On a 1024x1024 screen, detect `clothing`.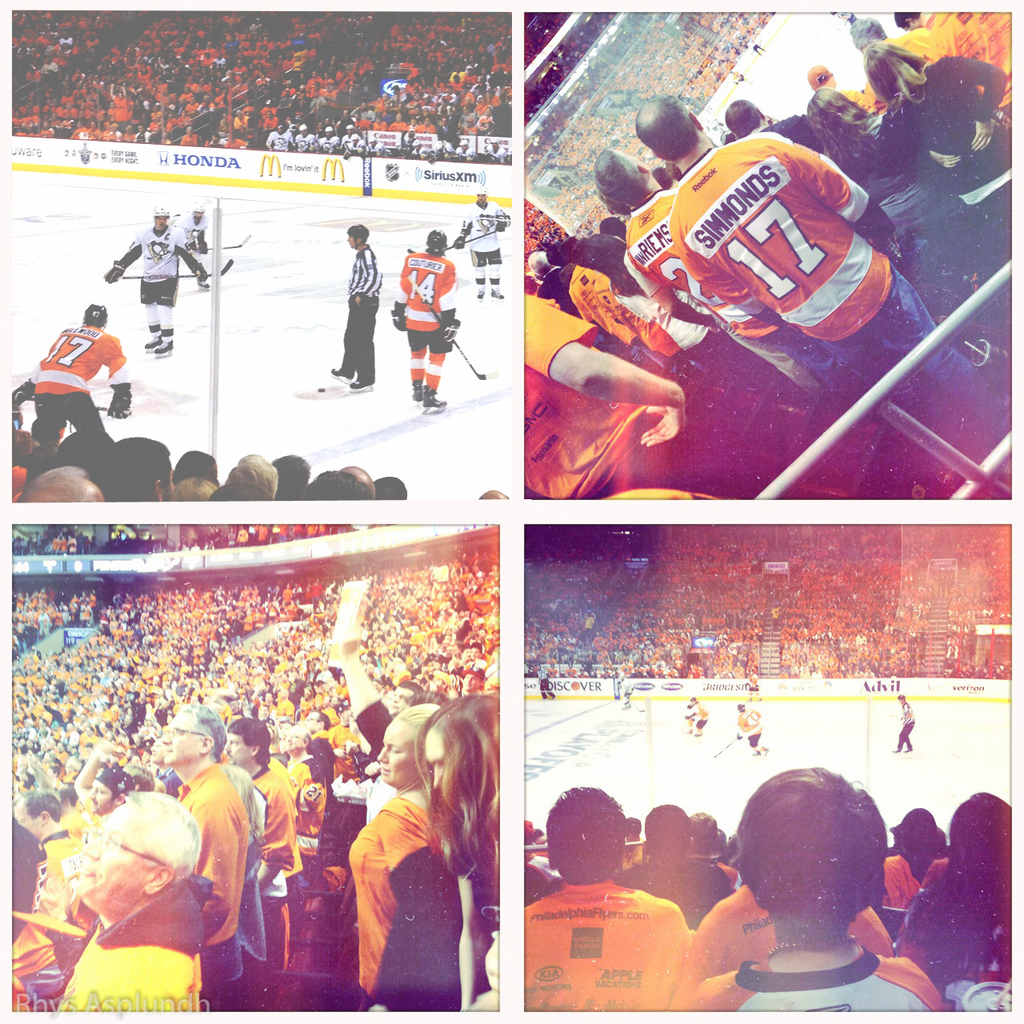
select_region(177, 766, 250, 984).
